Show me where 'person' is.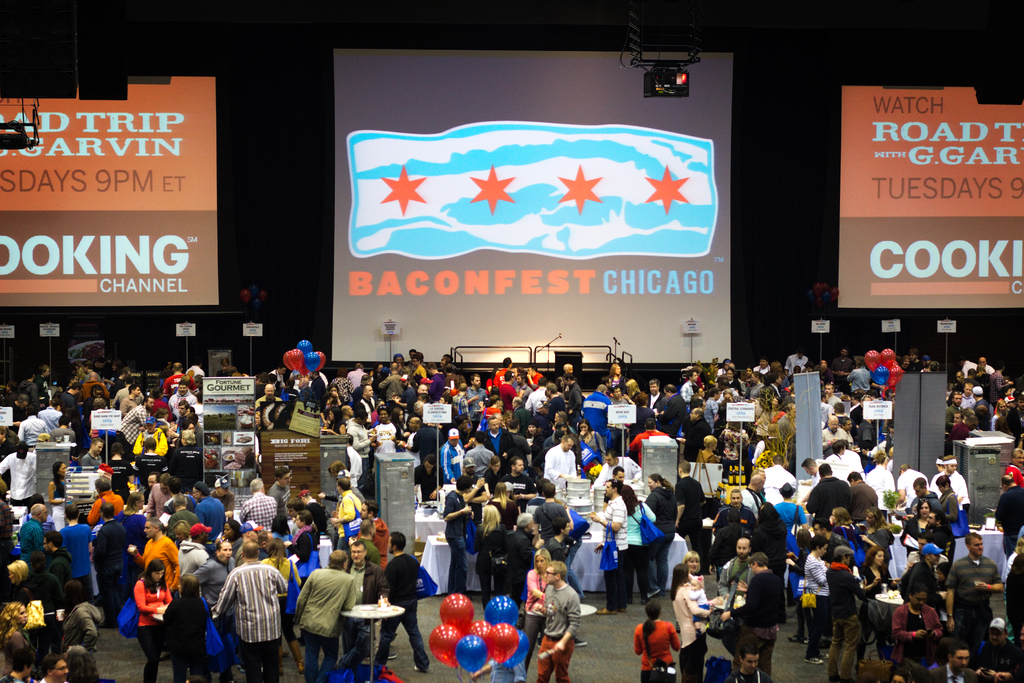
'person' is at box(372, 531, 430, 672).
